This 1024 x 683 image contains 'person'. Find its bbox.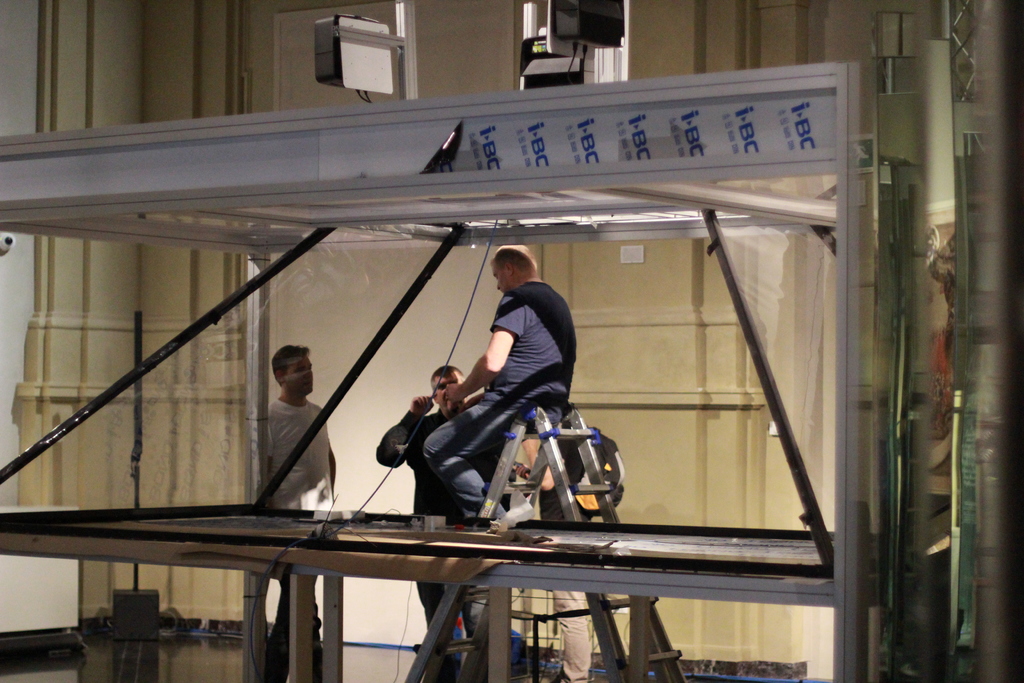
[516,406,604,682].
